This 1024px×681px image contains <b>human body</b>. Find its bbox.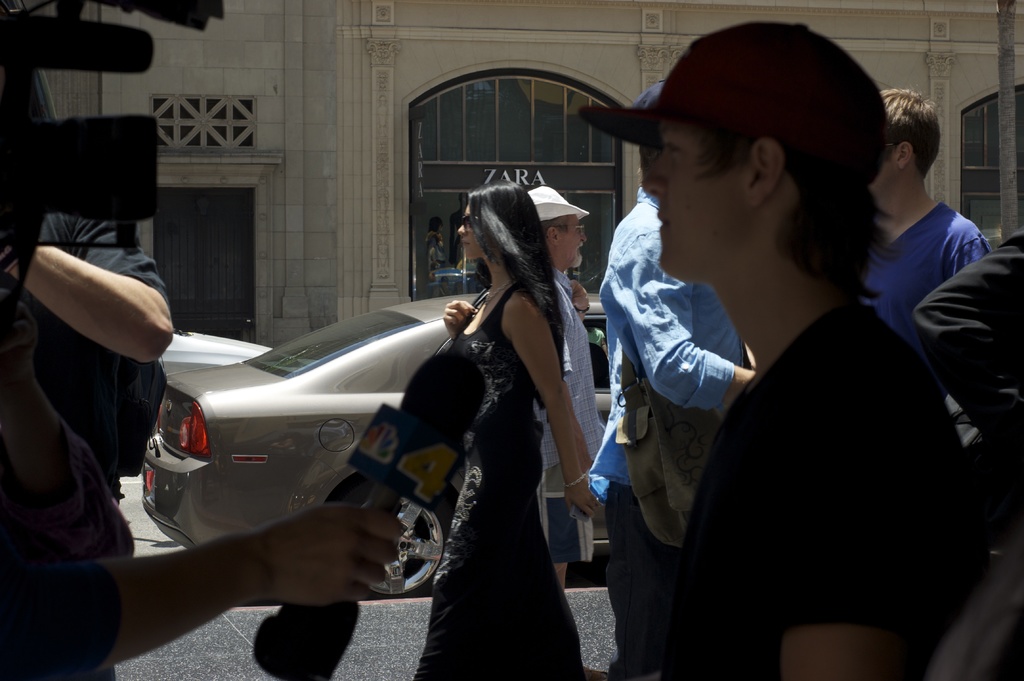
box=[529, 272, 591, 582].
